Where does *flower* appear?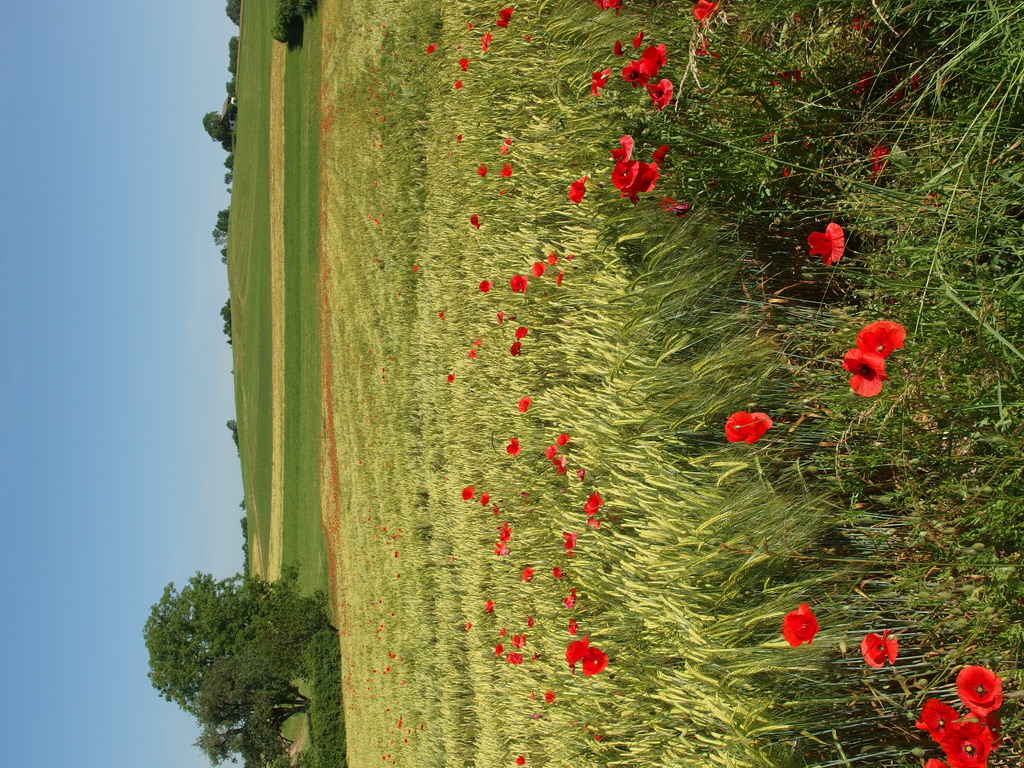
Appears at BBox(795, 68, 803, 81).
